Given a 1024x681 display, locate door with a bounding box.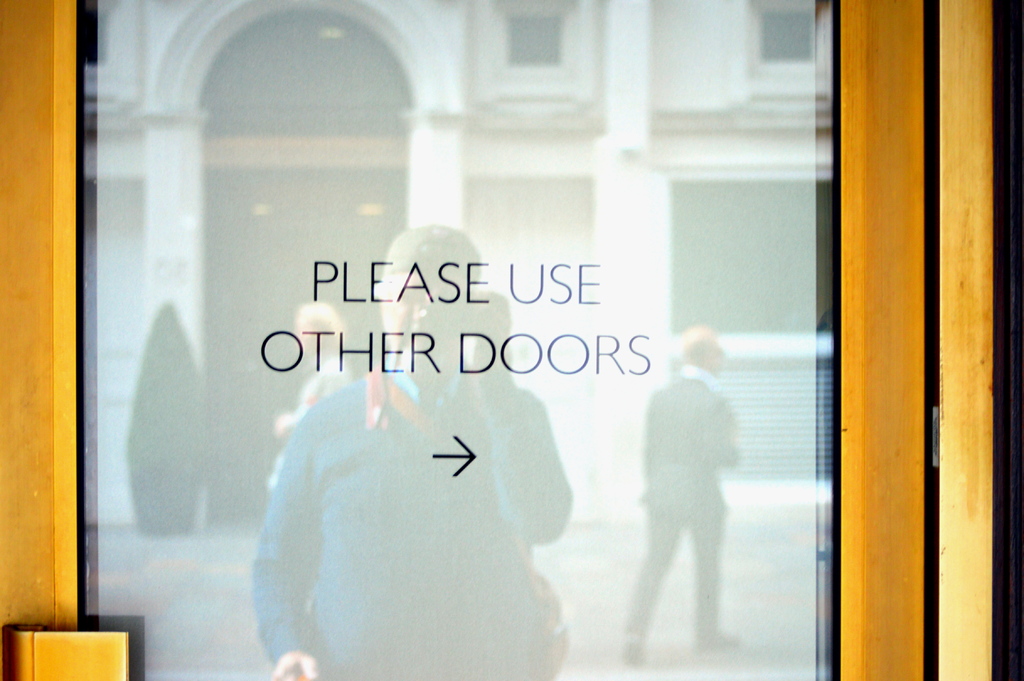
Located: (x1=0, y1=0, x2=940, y2=679).
